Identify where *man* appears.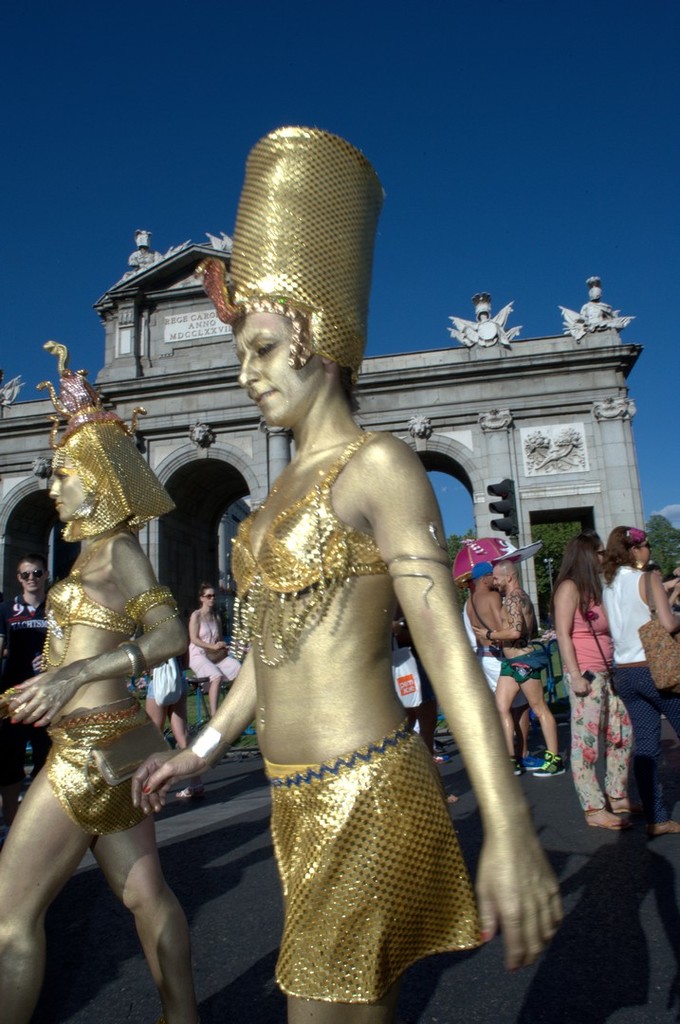
Appears at [0, 554, 52, 828].
